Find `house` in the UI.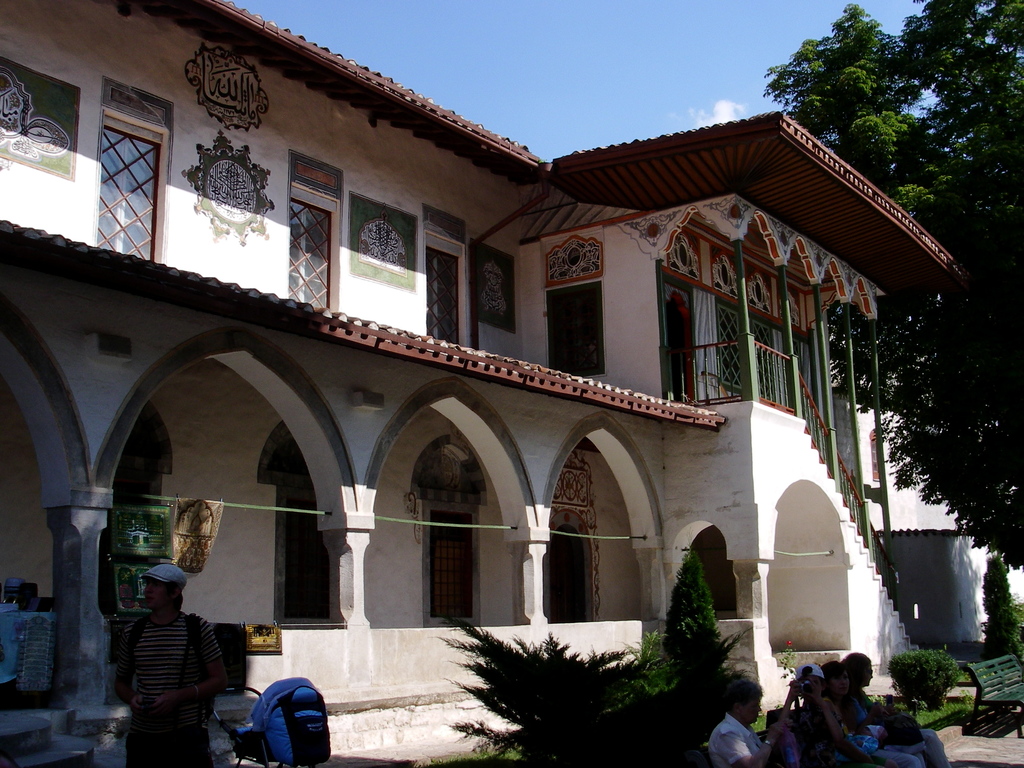
UI element at Rect(0, 0, 950, 767).
